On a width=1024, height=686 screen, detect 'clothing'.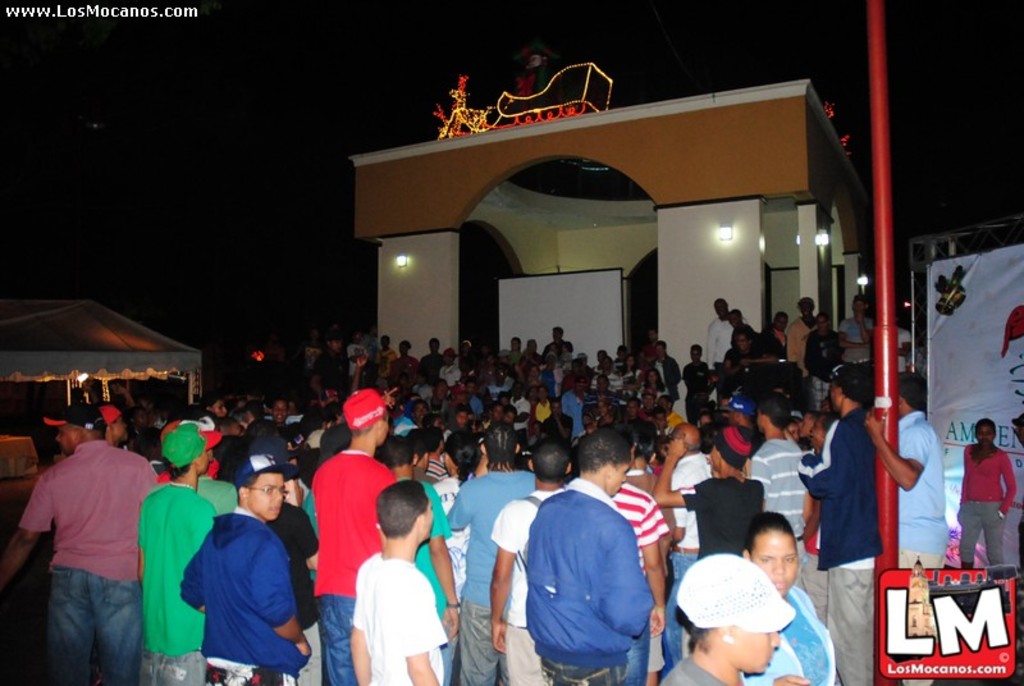
BBox(952, 445, 1016, 568).
